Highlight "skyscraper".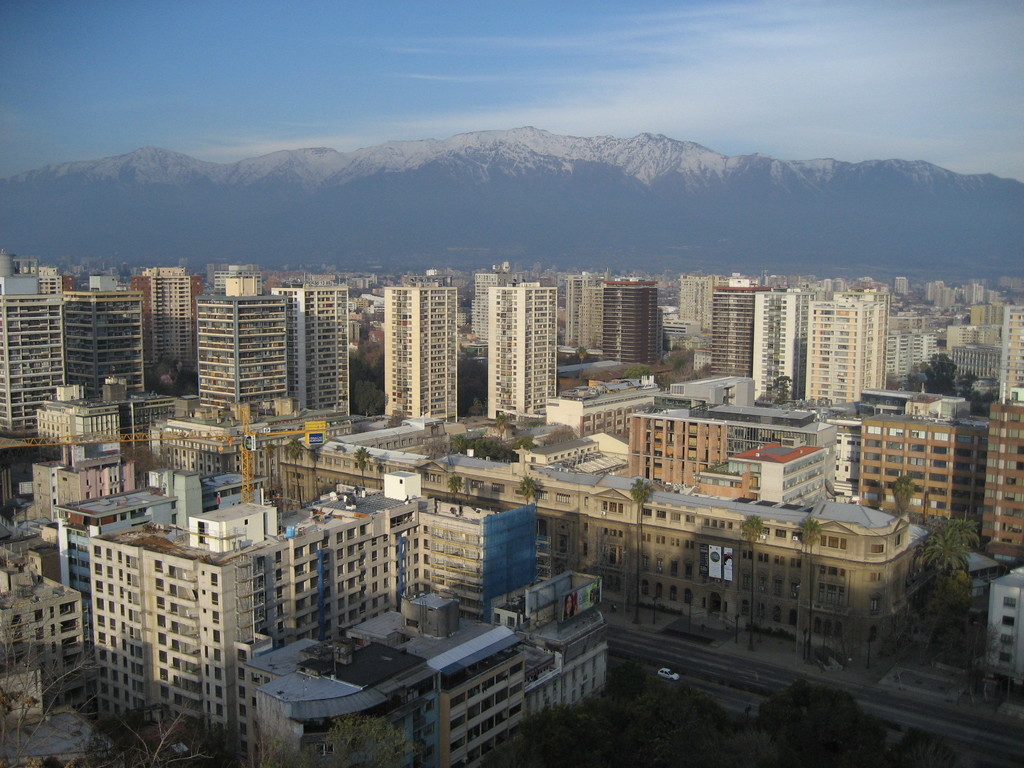
Highlighted region: [756, 292, 813, 385].
